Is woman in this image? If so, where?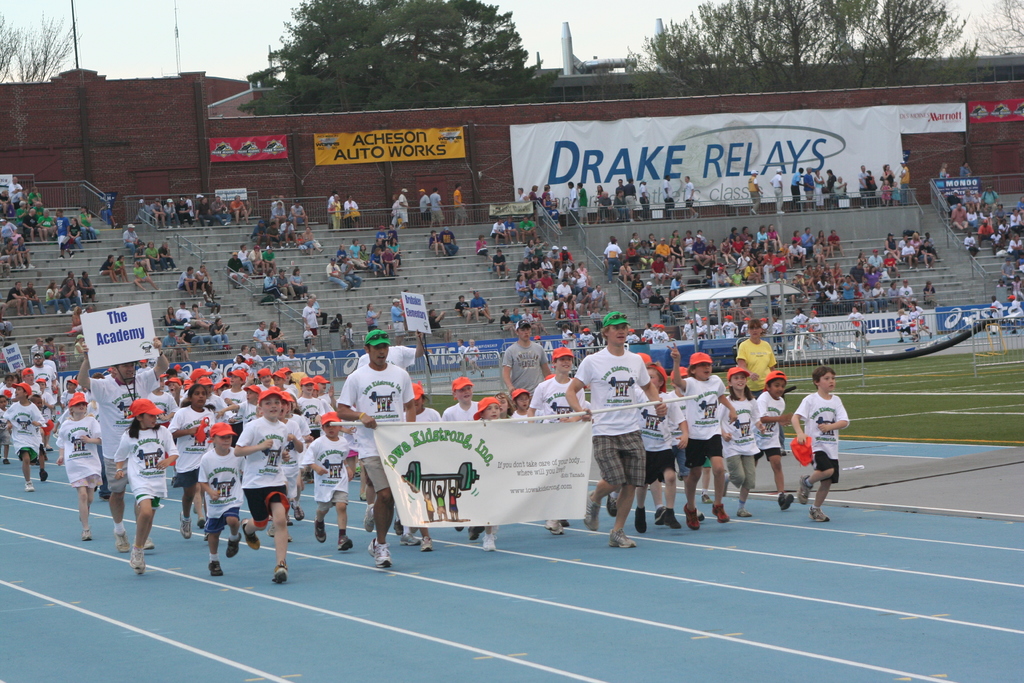
Yes, at 555 303 569 329.
